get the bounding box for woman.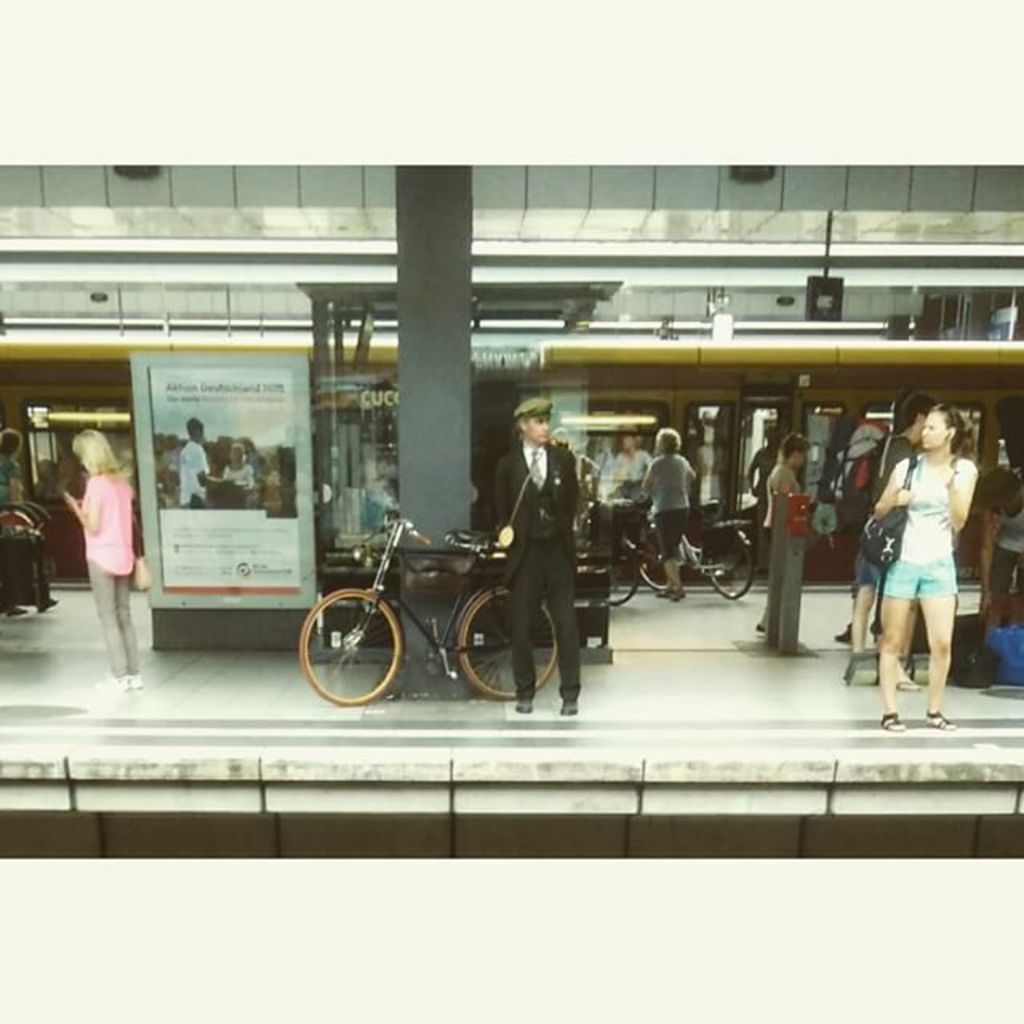
[x1=859, y1=378, x2=1000, y2=728].
